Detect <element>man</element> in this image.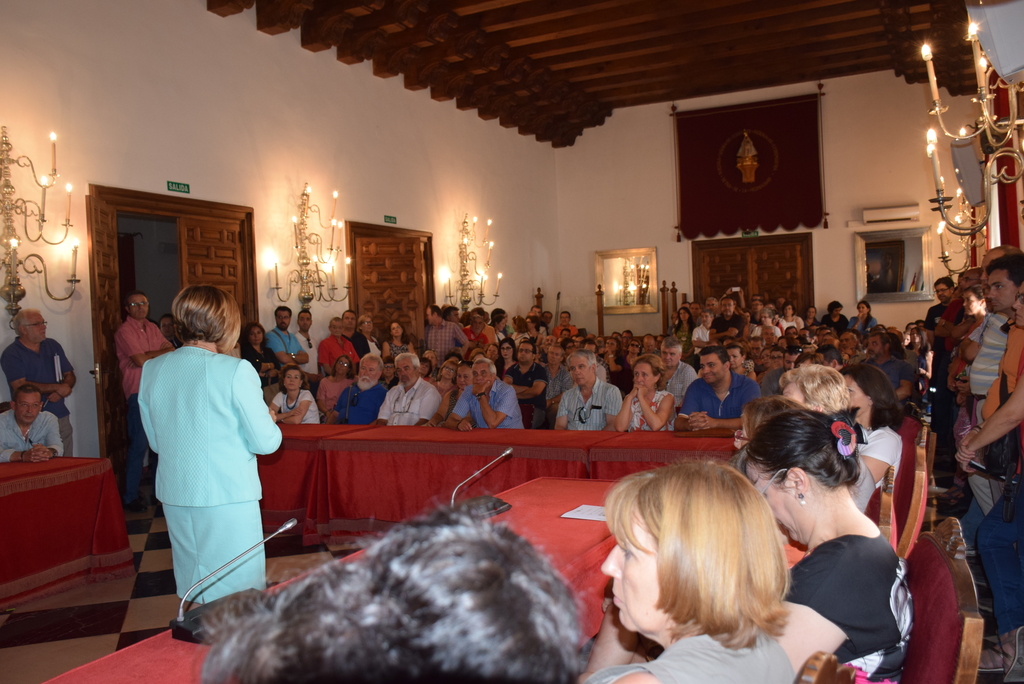
Detection: (x1=556, y1=353, x2=618, y2=427).
